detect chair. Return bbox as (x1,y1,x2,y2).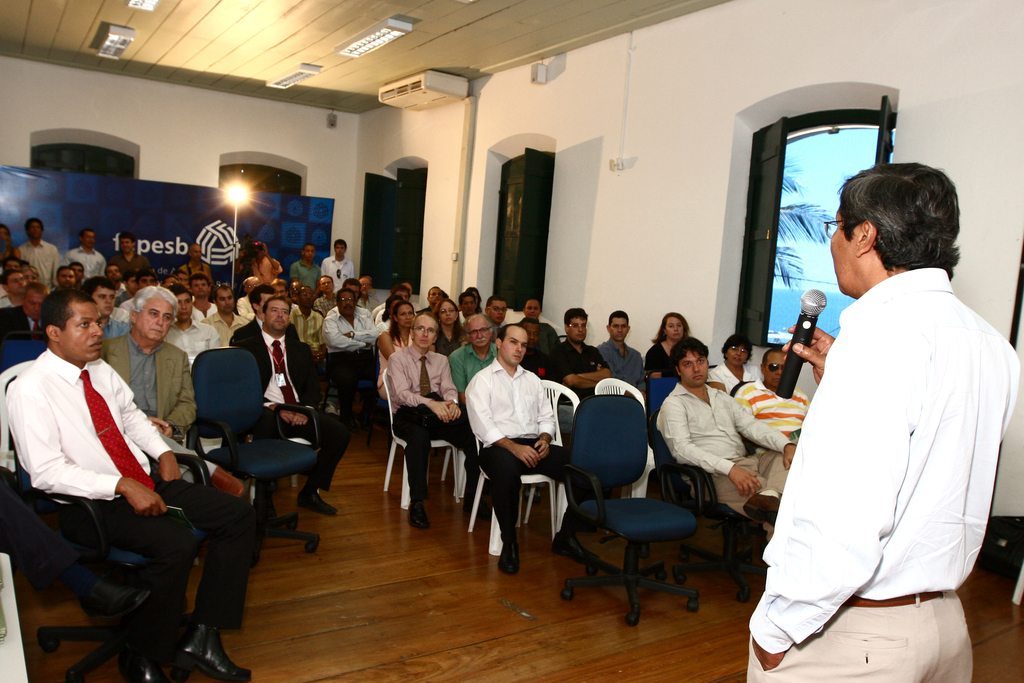
(545,378,585,543).
